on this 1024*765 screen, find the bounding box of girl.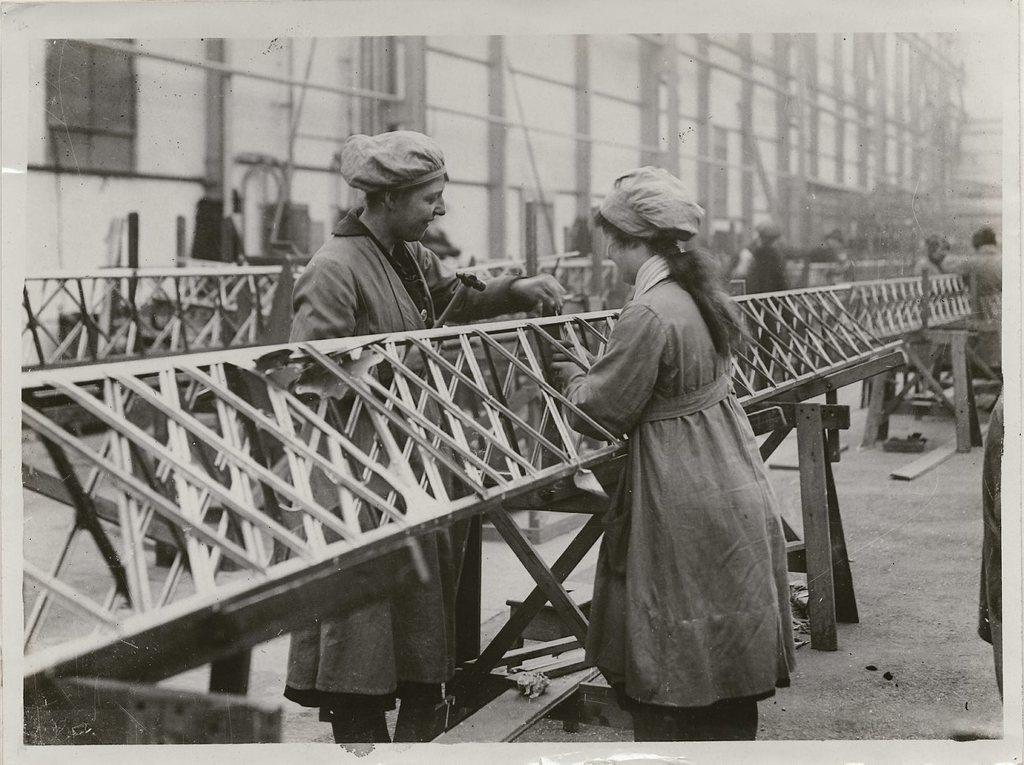
Bounding box: {"x1": 549, "y1": 168, "x2": 801, "y2": 742}.
